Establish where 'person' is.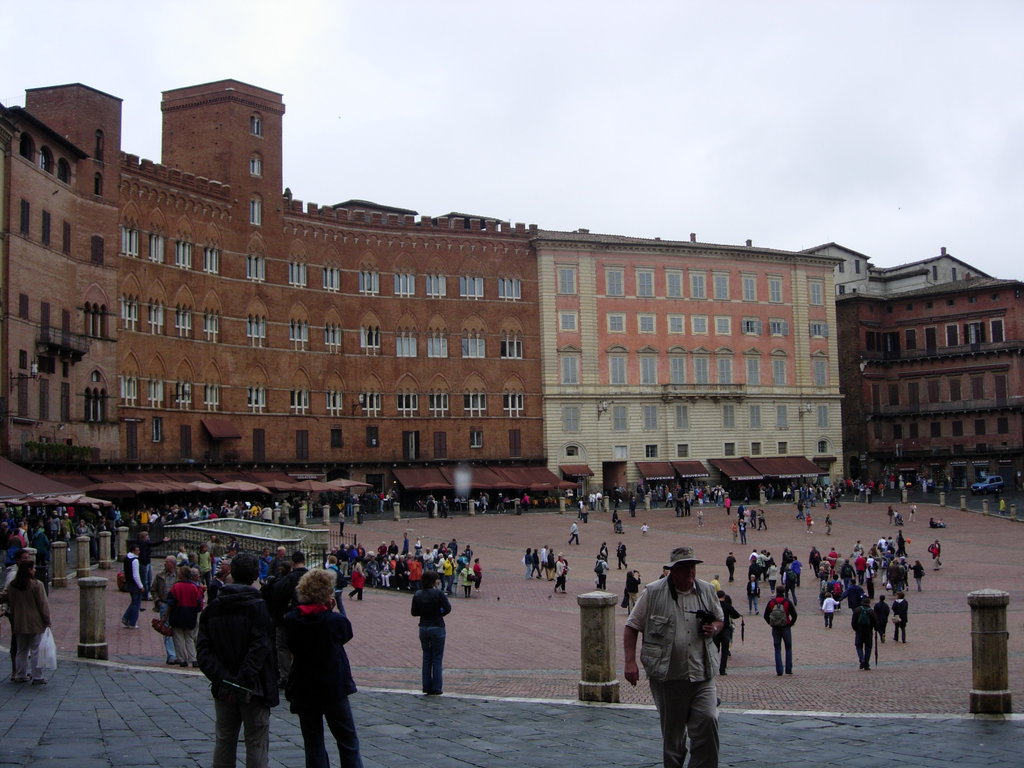
Established at box(535, 549, 548, 582).
